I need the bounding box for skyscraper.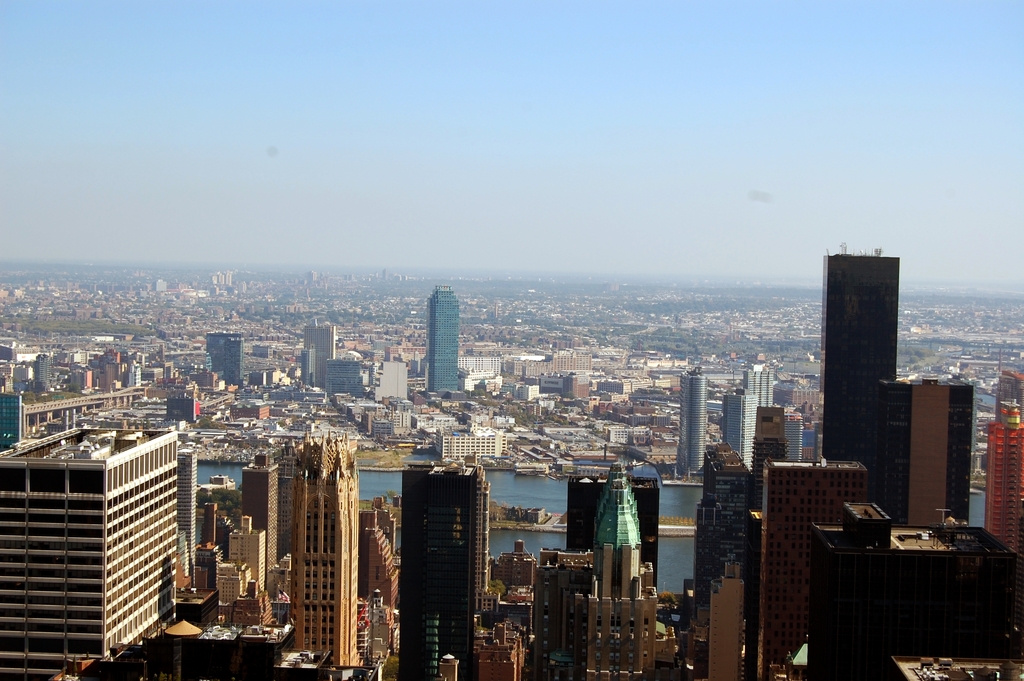
Here it is: pyautogui.locateOnScreen(527, 455, 657, 680).
